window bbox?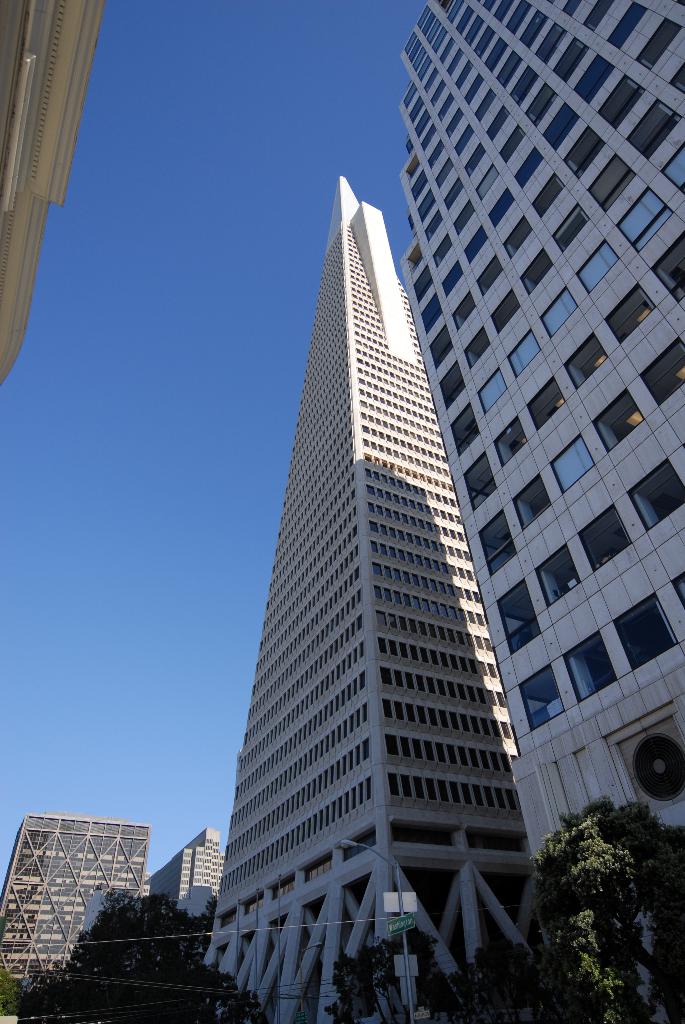
bbox(501, 218, 542, 253)
